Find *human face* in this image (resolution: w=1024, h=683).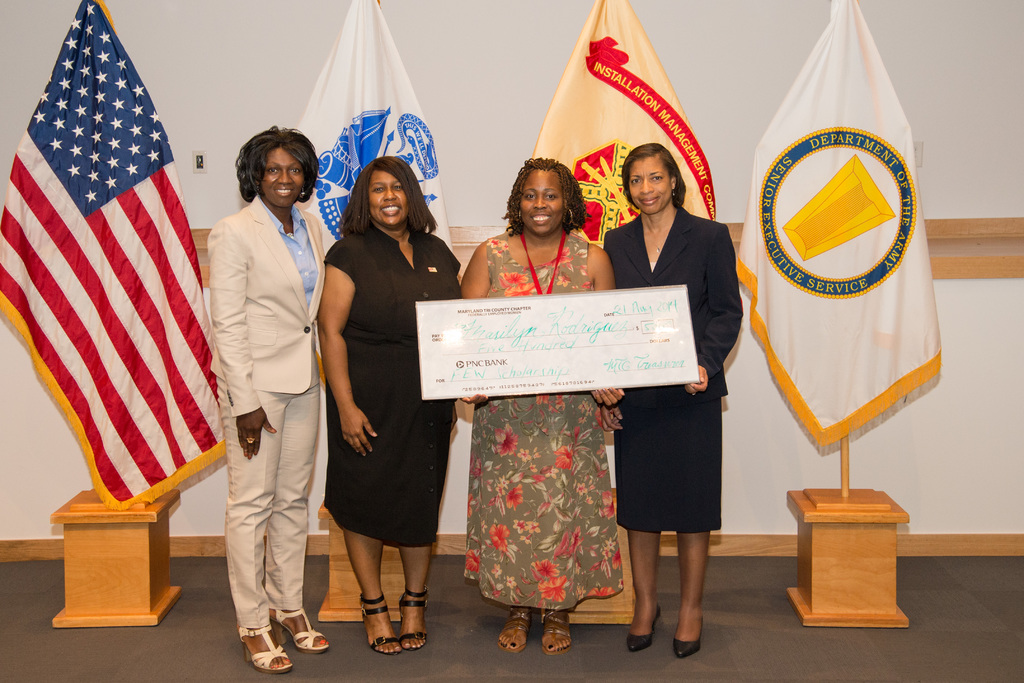
Rect(517, 167, 566, 231).
